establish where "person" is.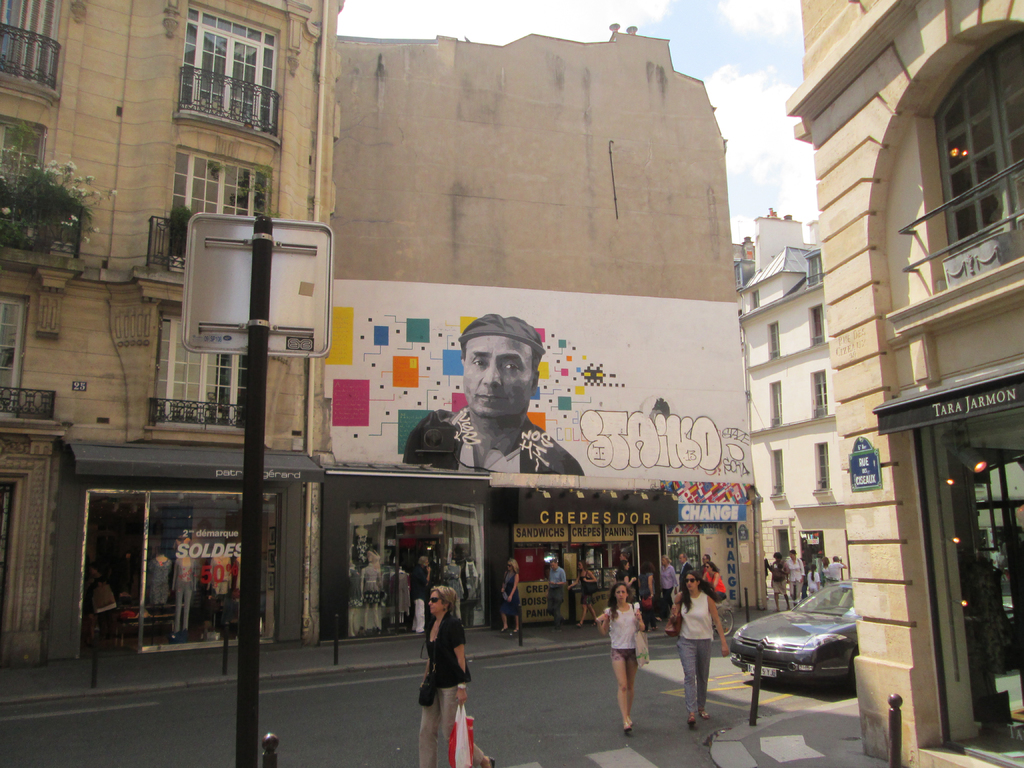
Established at Rect(547, 562, 567, 627).
